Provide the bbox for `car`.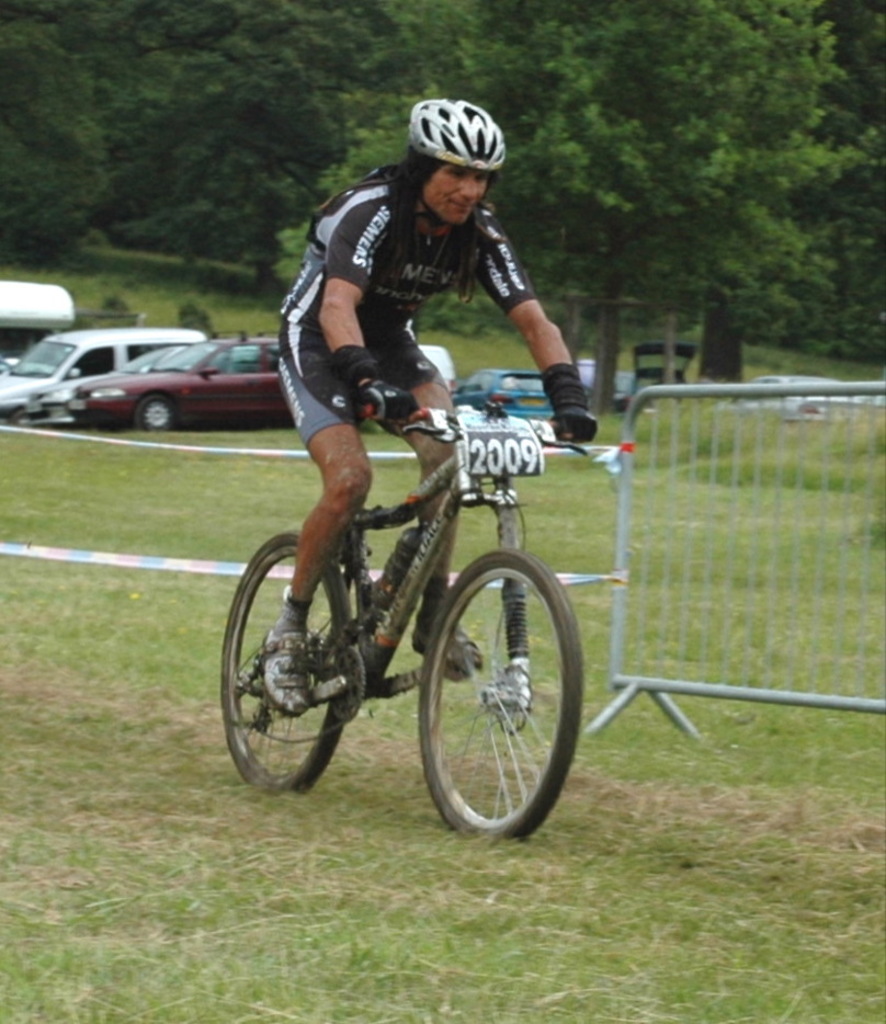
455:362:556:447.
